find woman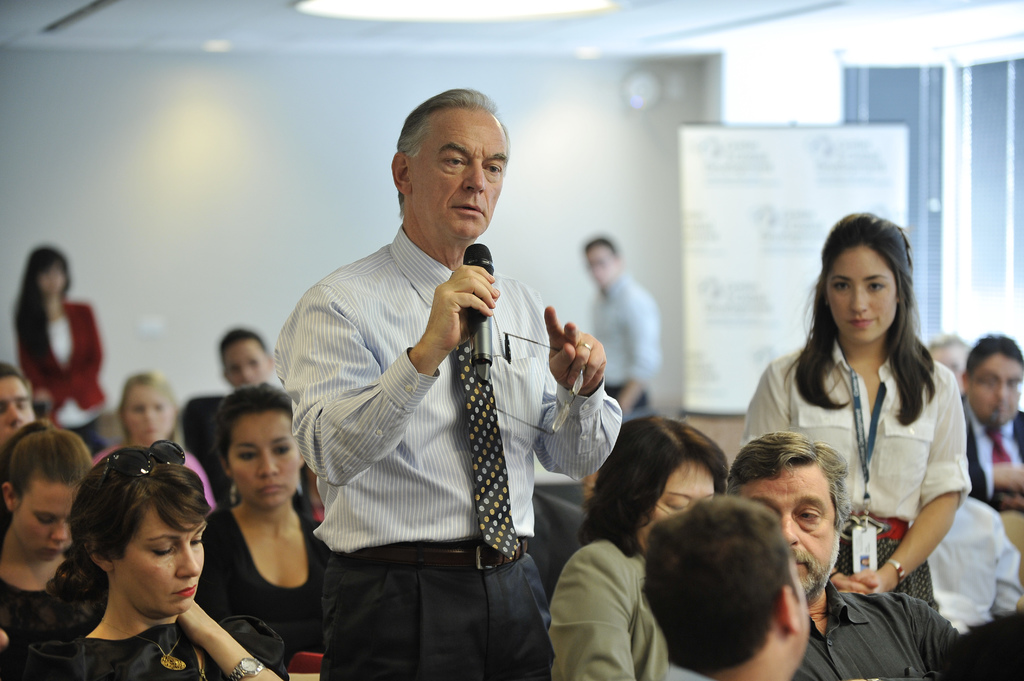
[95, 369, 223, 518]
